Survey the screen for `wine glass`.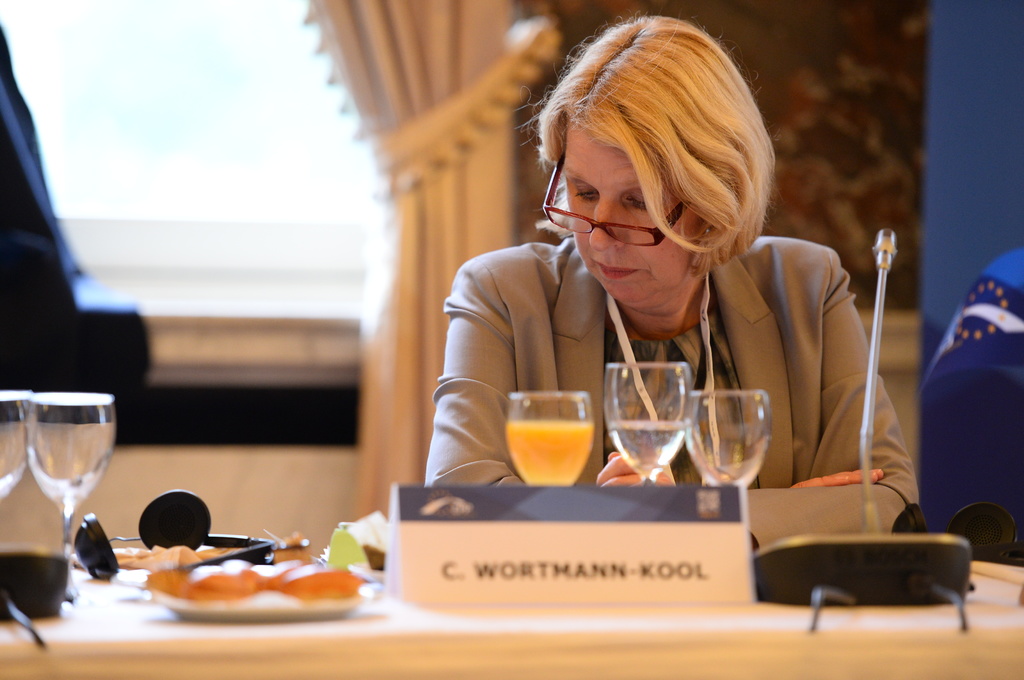
Survey found: Rect(681, 386, 769, 484).
